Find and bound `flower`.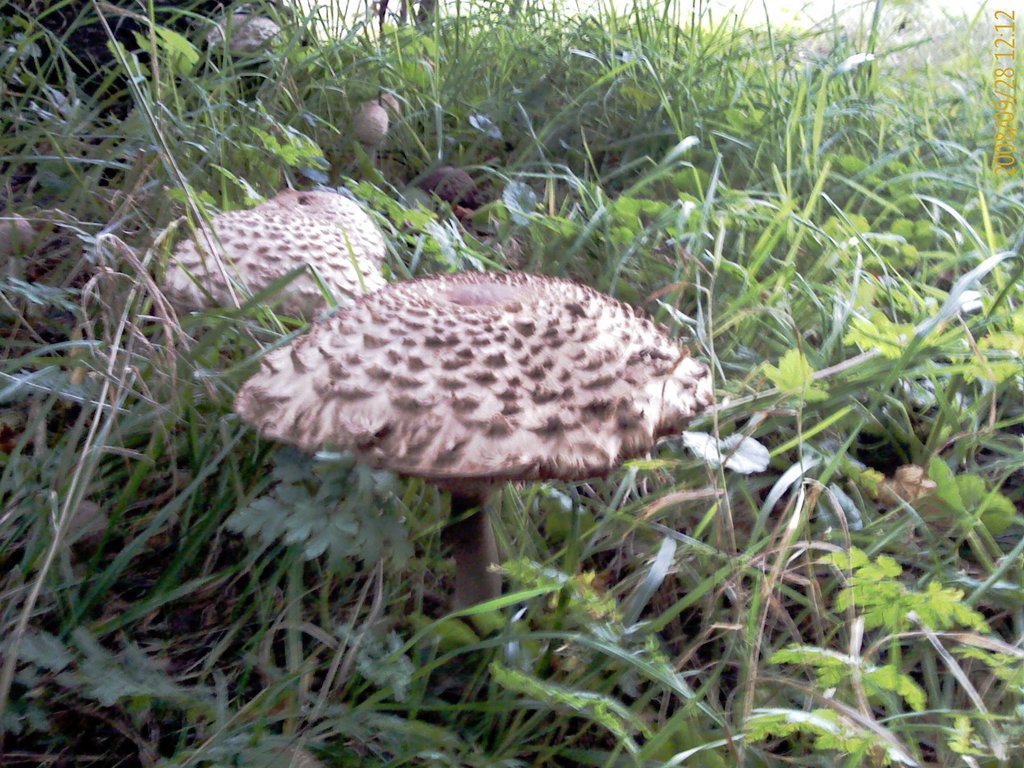
Bound: x1=678, y1=422, x2=771, y2=469.
